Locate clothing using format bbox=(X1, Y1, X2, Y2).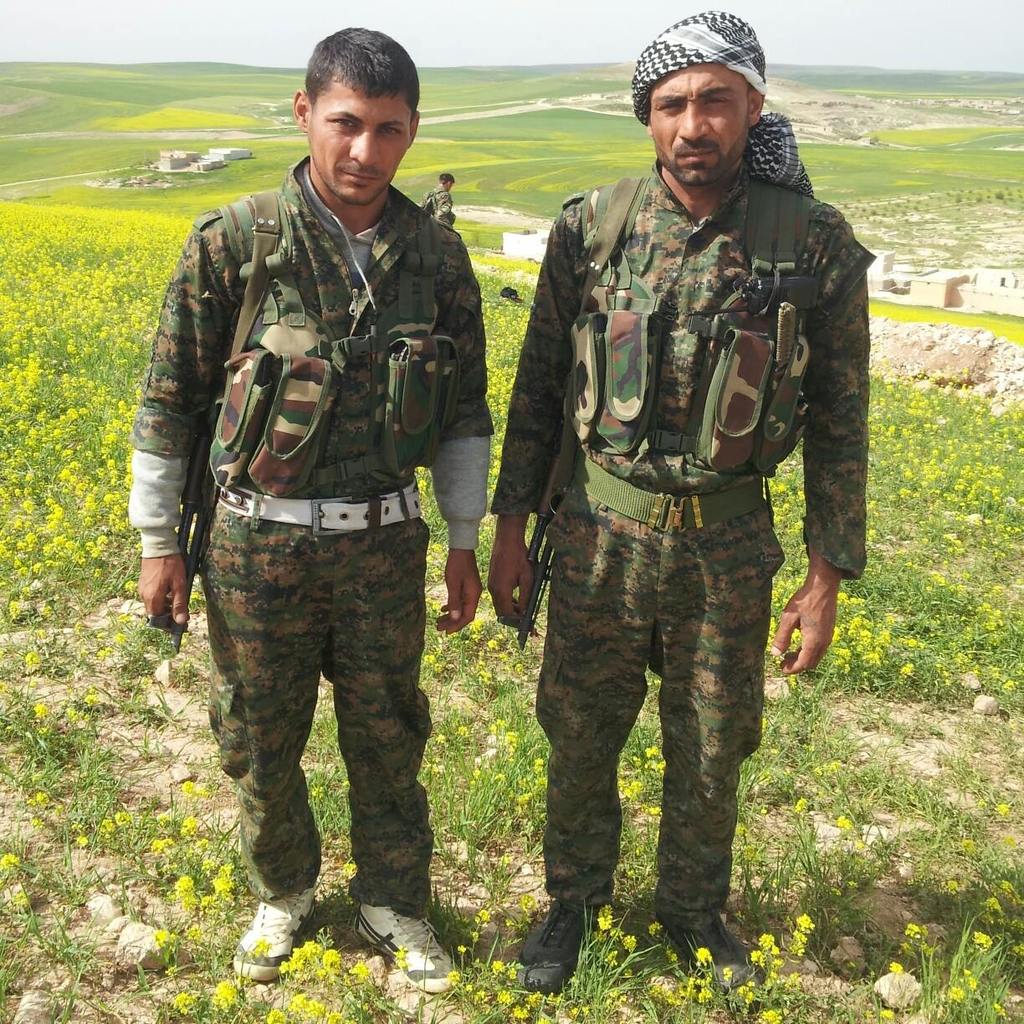
bbox=(505, 86, 832, 943).
